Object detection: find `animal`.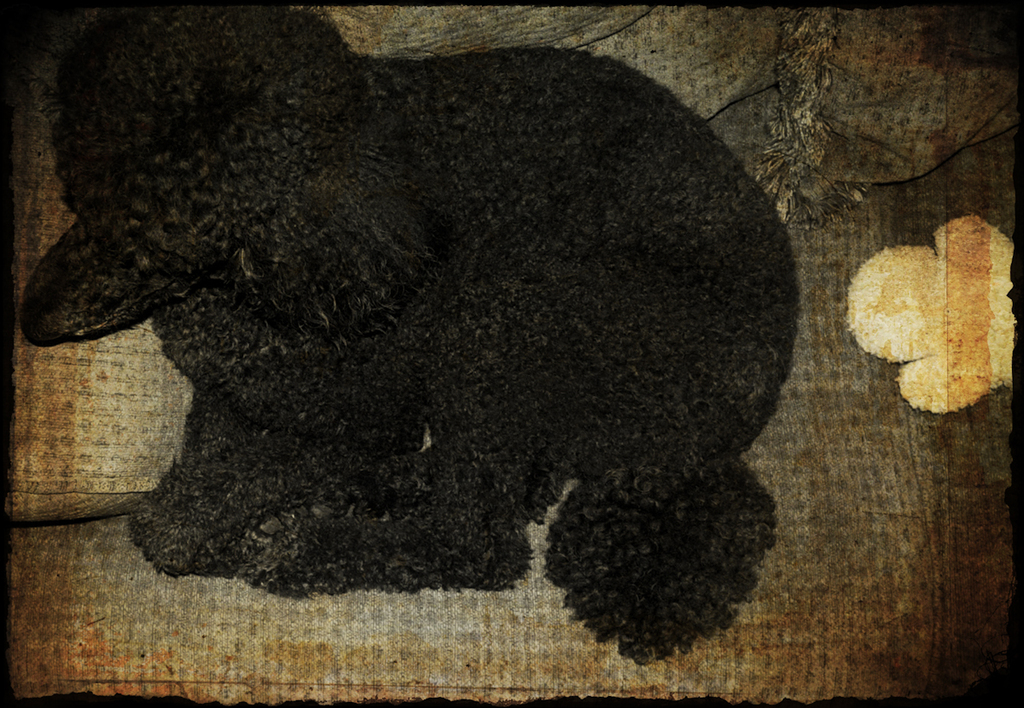
{"left": 23, "top": 1, "right": 800, "bottom": 665}.
